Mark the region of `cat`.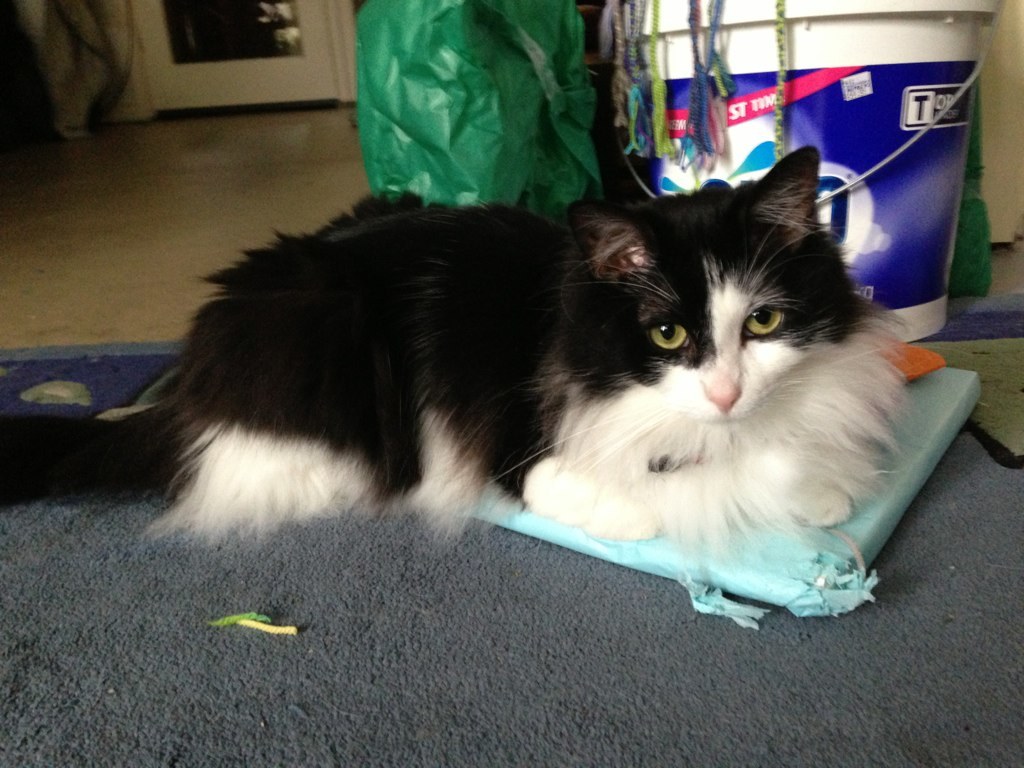
Region: rect(0, 143, 899, 532).
